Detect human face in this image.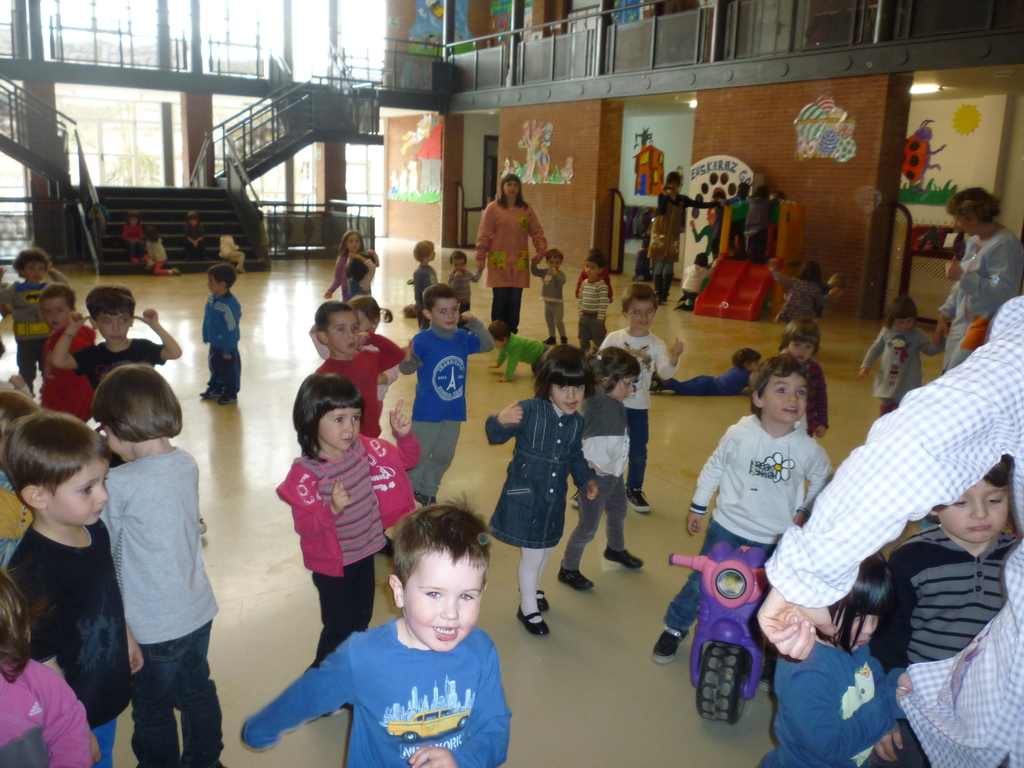
Detection: region(40, 296, 70, 332).
